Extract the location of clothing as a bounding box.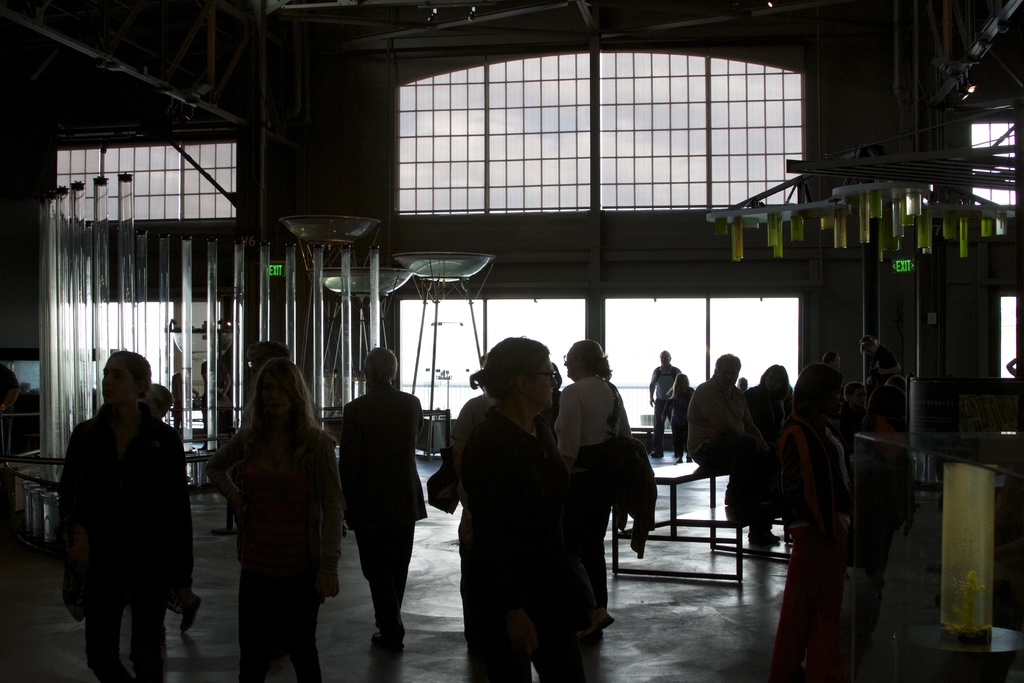
[681,370,770,507].
